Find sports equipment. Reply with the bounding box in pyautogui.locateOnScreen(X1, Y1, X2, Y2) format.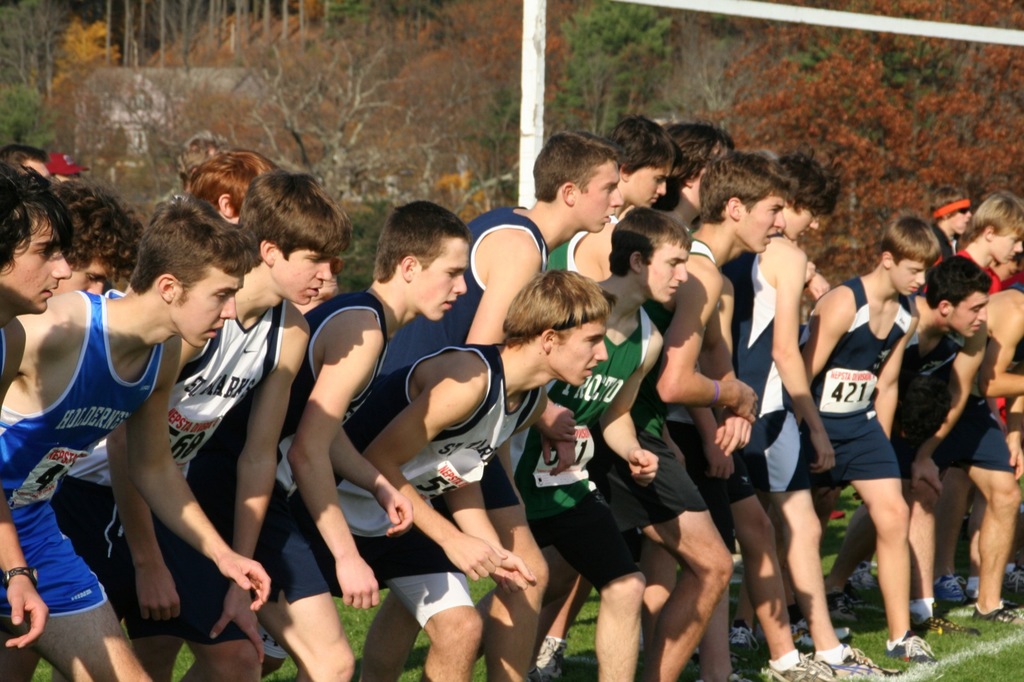
pyautogui.locateOnScreen(770, 646, 837, 681).
